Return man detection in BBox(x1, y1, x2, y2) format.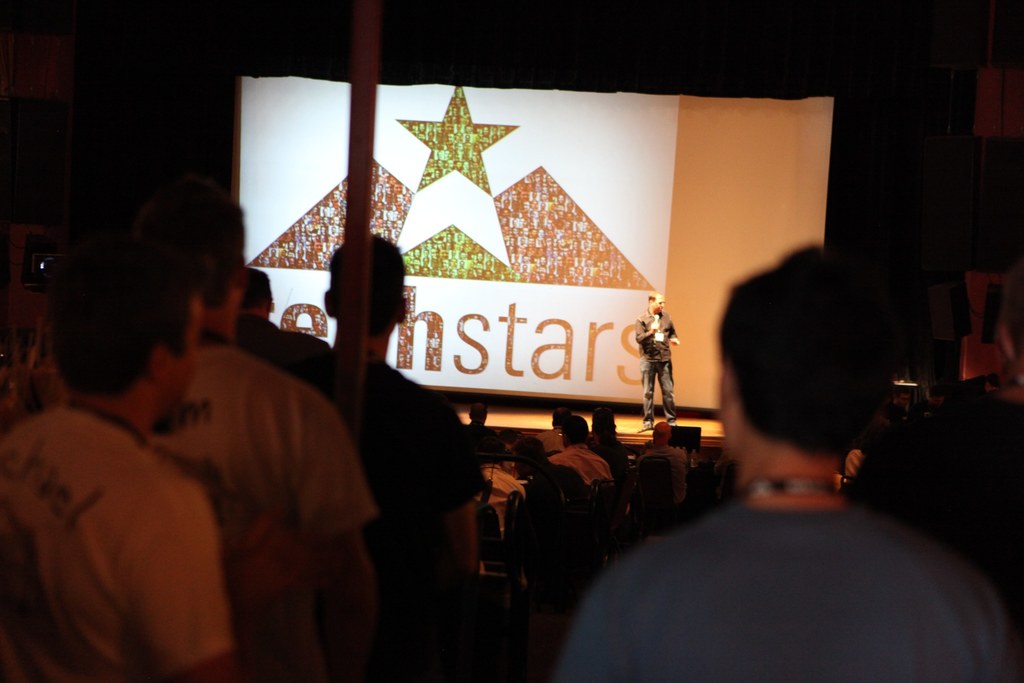
BBox(634, 294, 683, 427).
